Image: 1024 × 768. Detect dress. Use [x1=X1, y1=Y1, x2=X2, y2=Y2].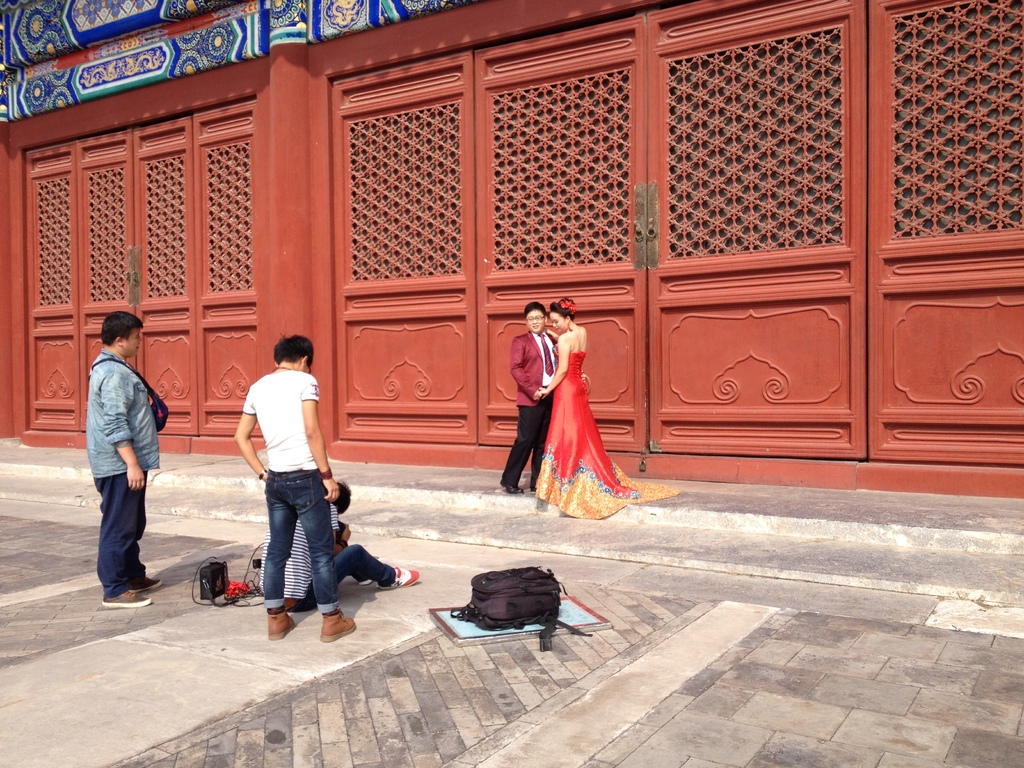
[x1=534, y1=344, x2=678, y2=524].
